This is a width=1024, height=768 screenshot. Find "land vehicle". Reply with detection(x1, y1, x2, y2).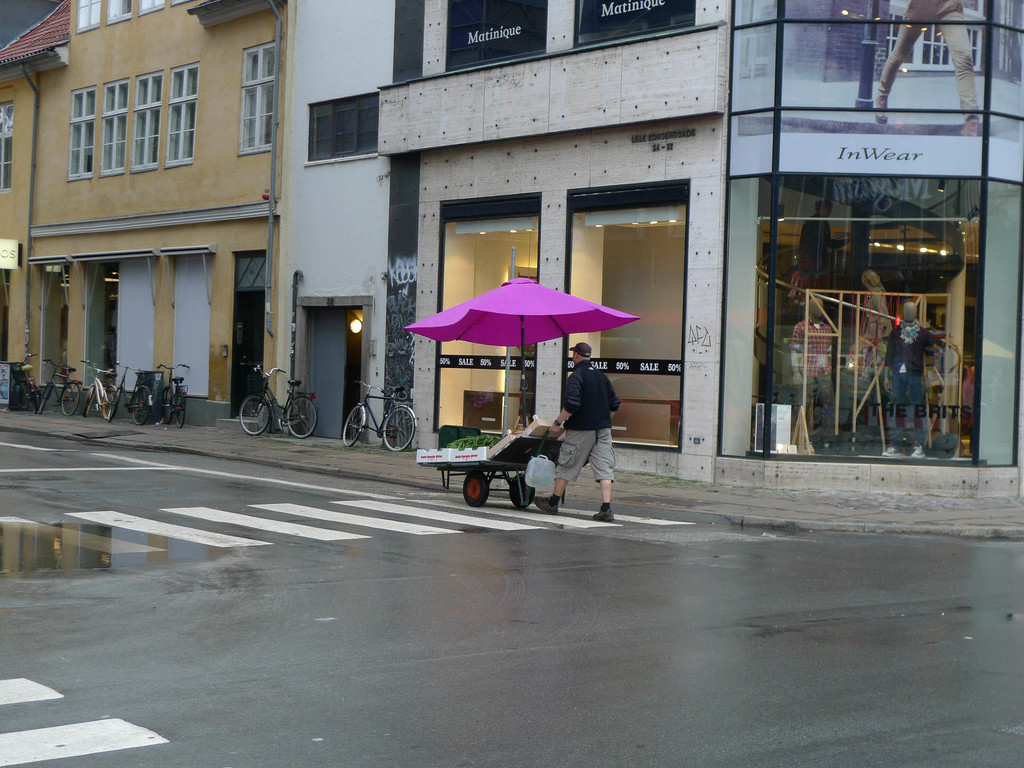
detection(106, 357, 154, 426).
